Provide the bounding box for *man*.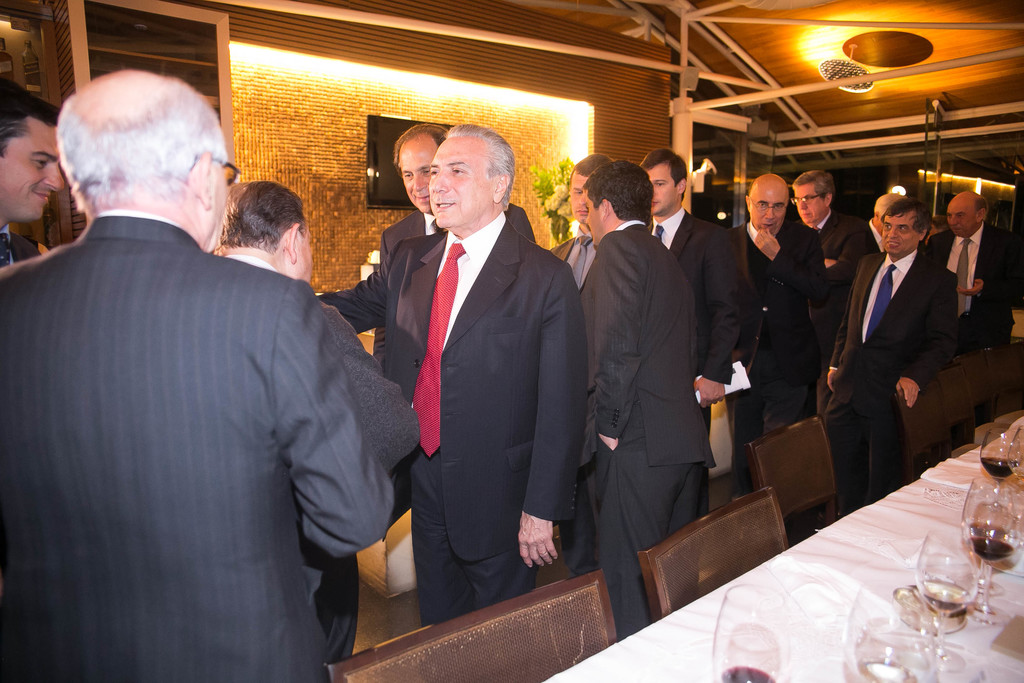
detection(579, 151, 727, 638).
